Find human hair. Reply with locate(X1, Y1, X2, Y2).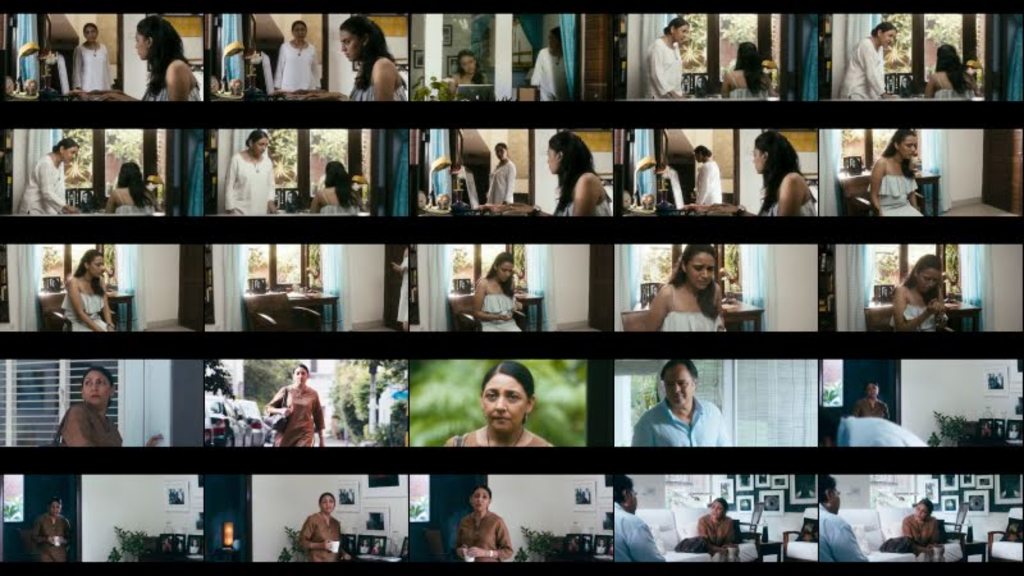
locate(754, 122, 810, 209).
